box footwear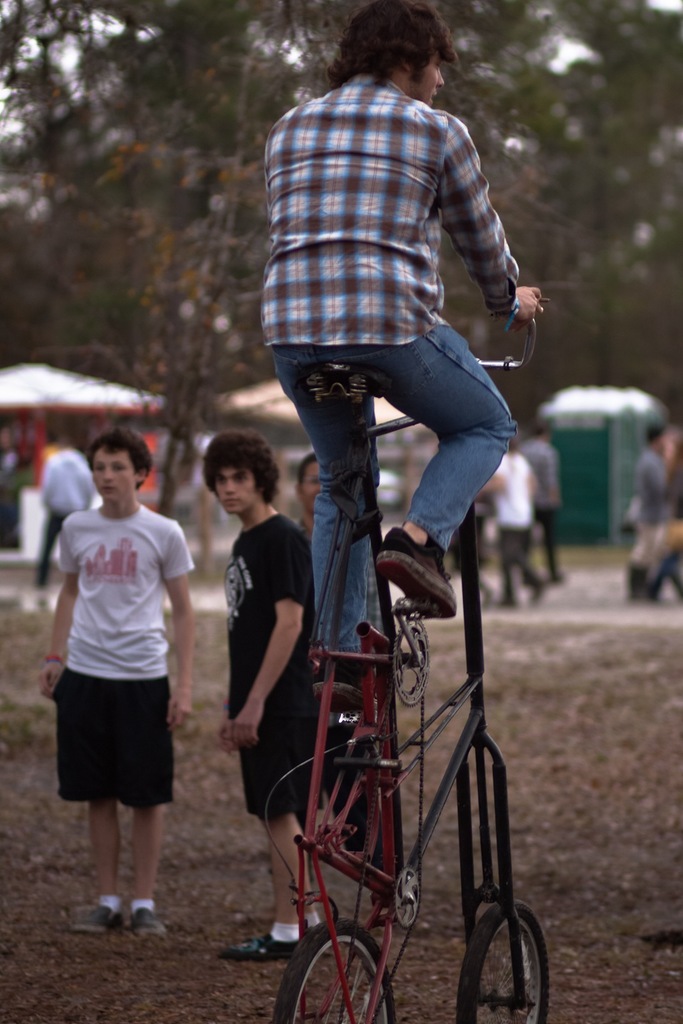
(127,905,167,939)
